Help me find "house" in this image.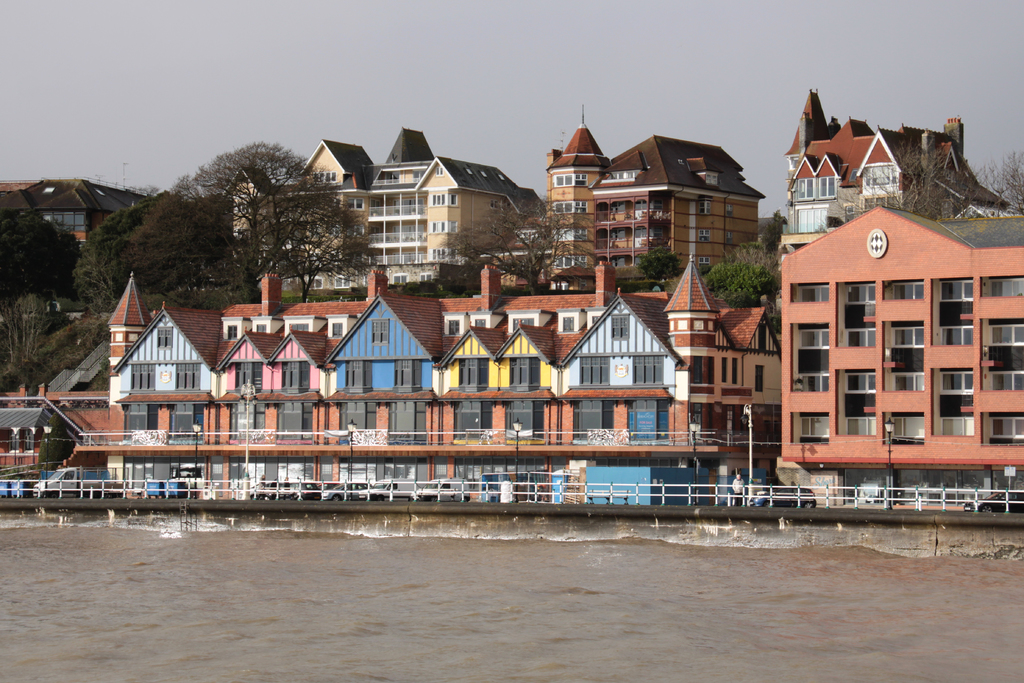
Found it: bbox=[93, 254, 779, 500].
